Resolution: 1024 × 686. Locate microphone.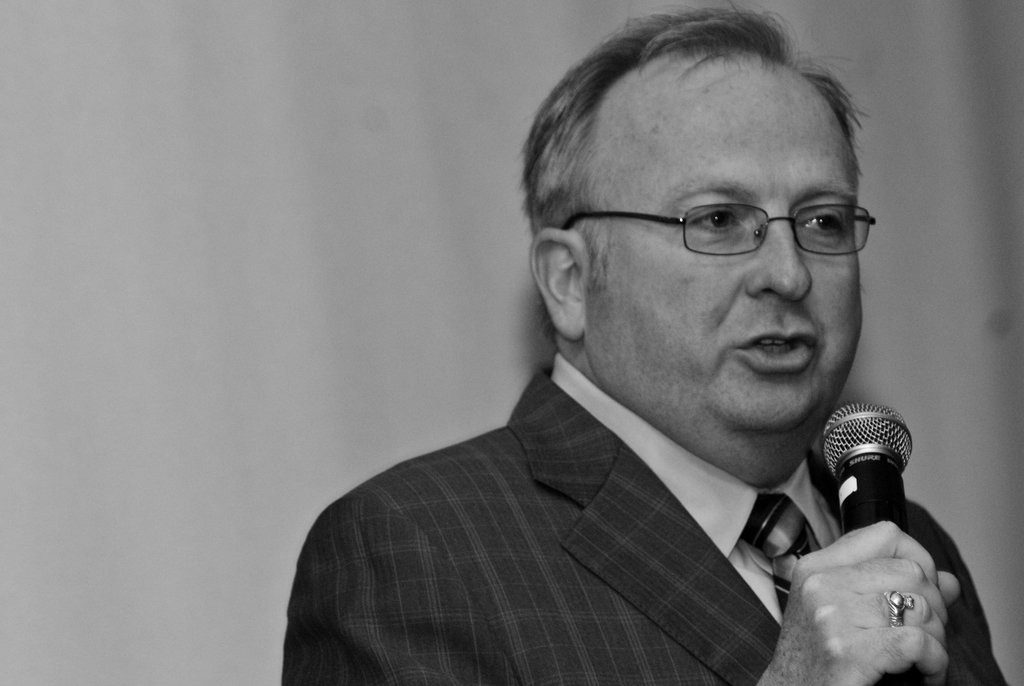
<box>818,400,925,685</box>.
